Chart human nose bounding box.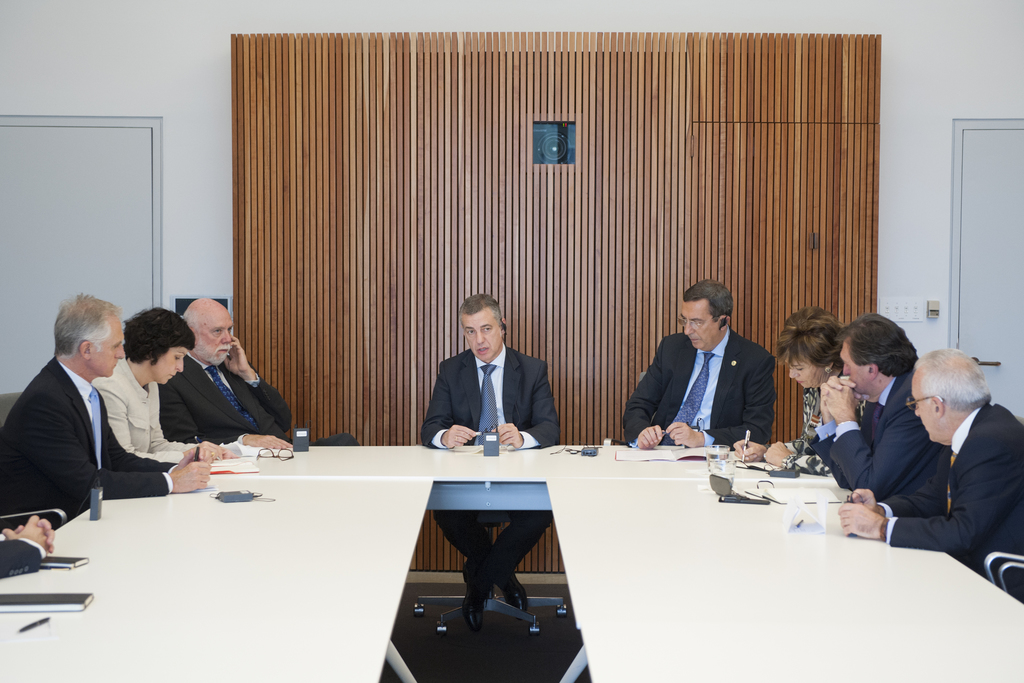
Charted: (left=173, top=356, right=184, bottom=377).
